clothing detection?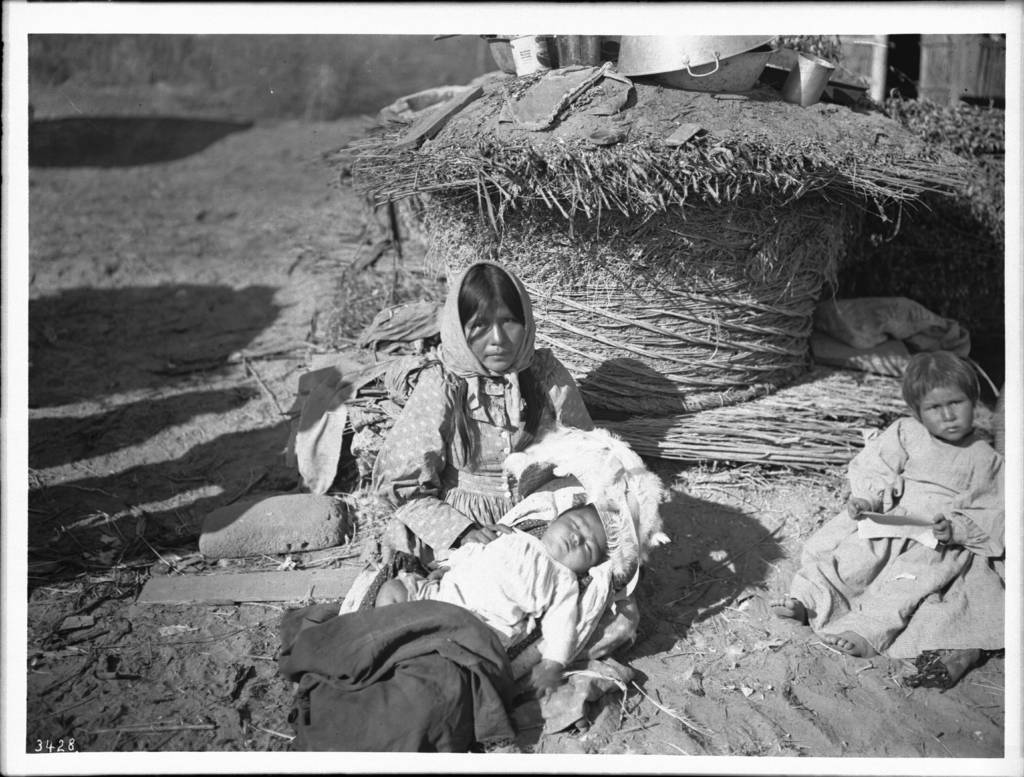
region(778, 415, 1014, 662)
